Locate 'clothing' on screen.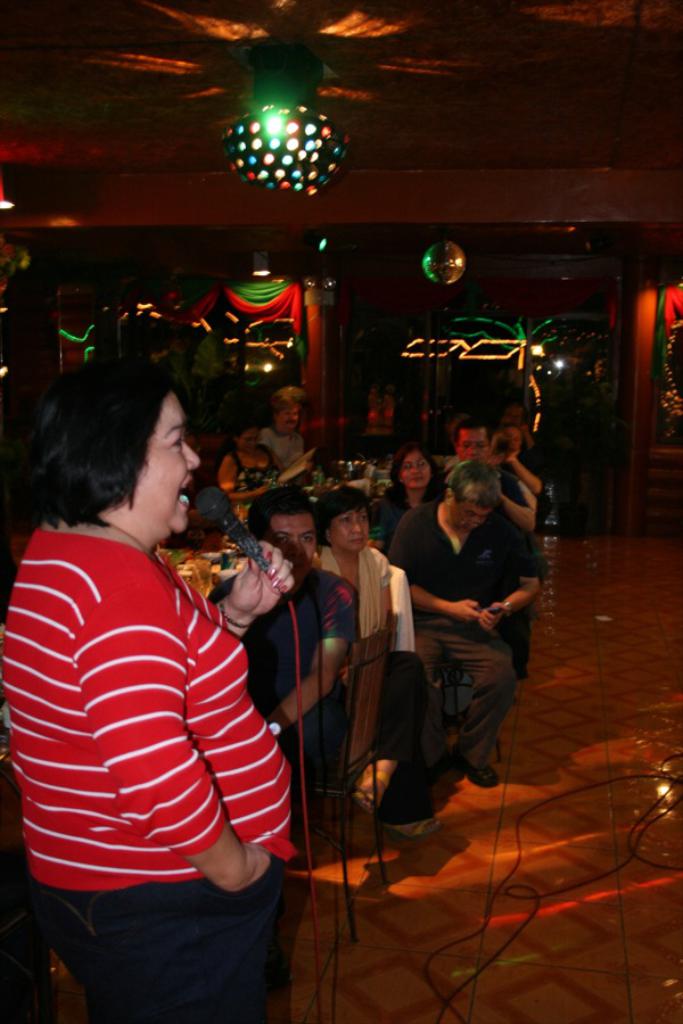
On screen at x1=306 y1=531 x2=410 y2=807.
